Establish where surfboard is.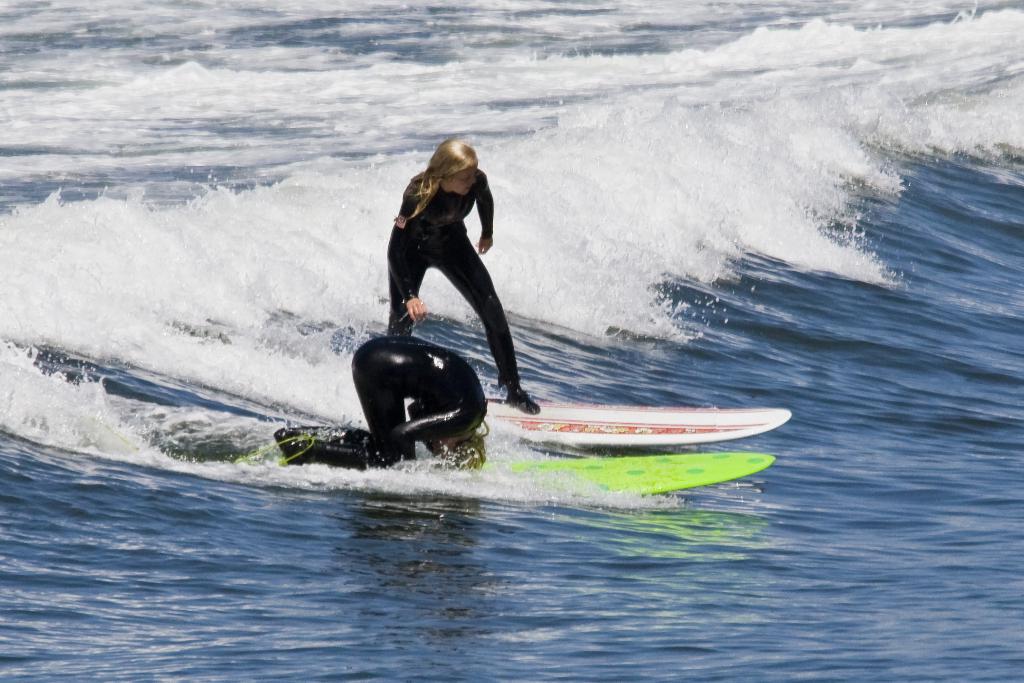
Established at [238,452,774,502].
